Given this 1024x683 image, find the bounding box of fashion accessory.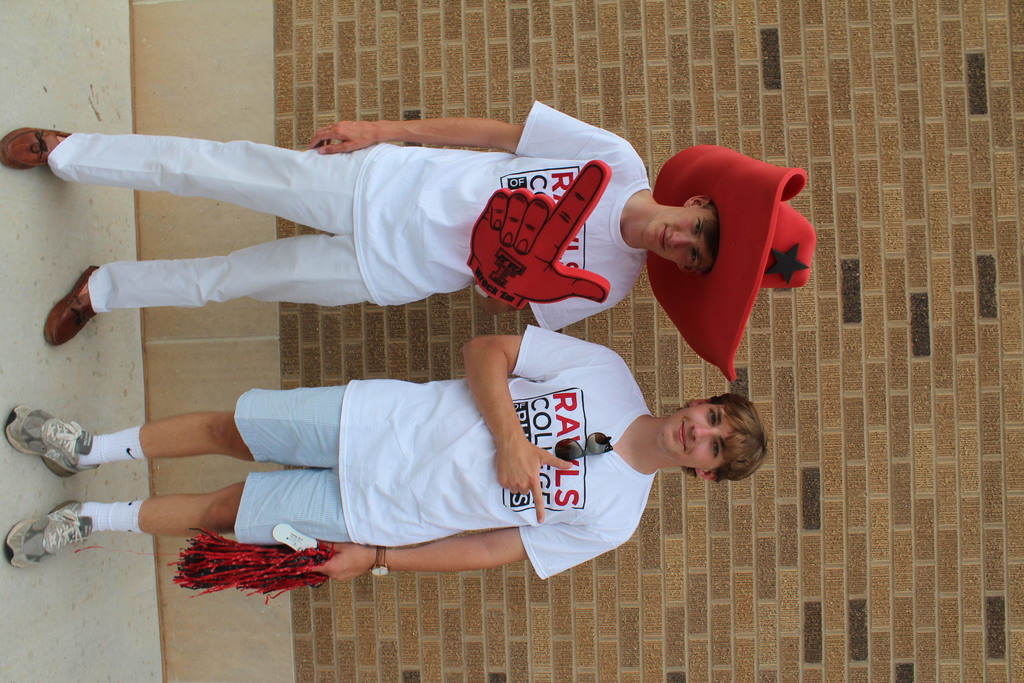
box(556, 428, 614, 462).
